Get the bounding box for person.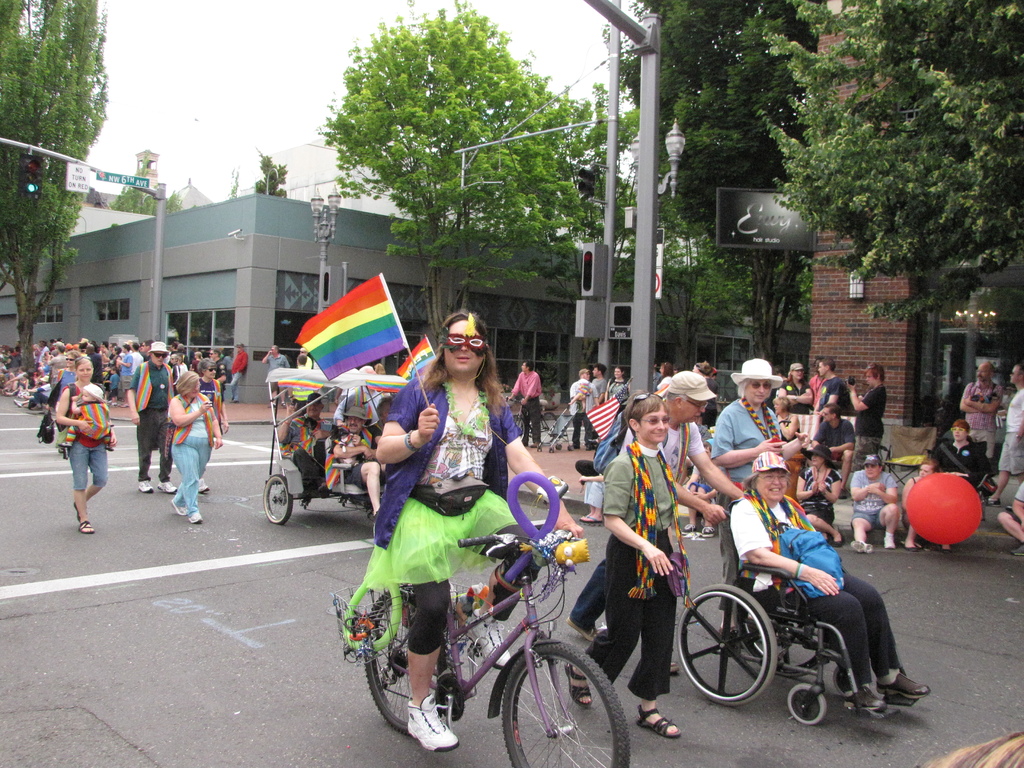
124 343 172 497.
